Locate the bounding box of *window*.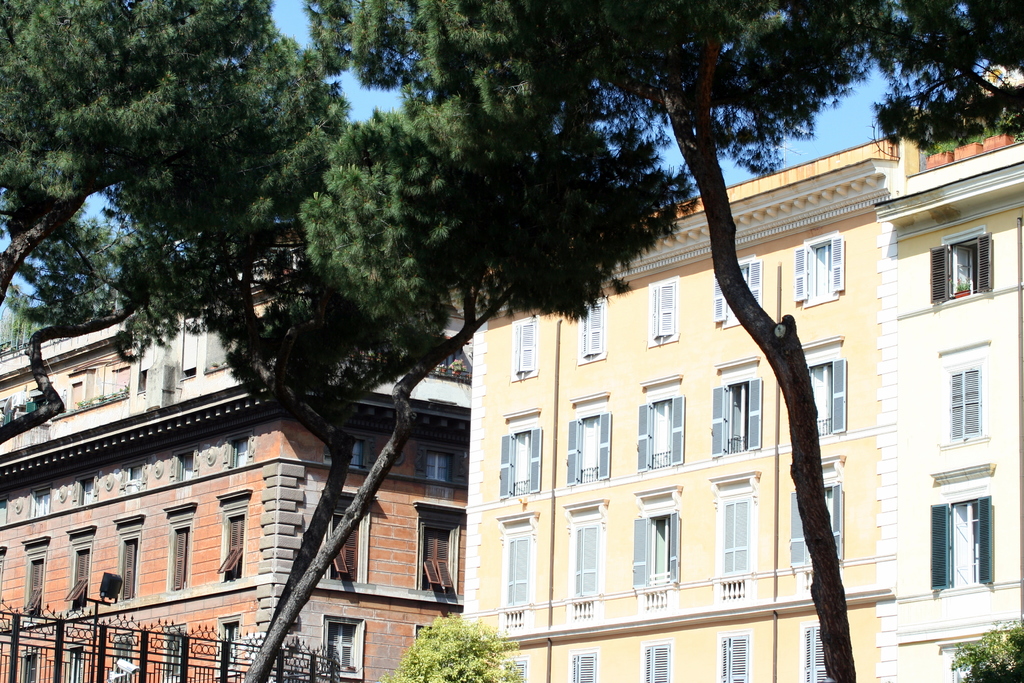
Bounding box: x1=561 y1=415 x2=609 y2=488.
